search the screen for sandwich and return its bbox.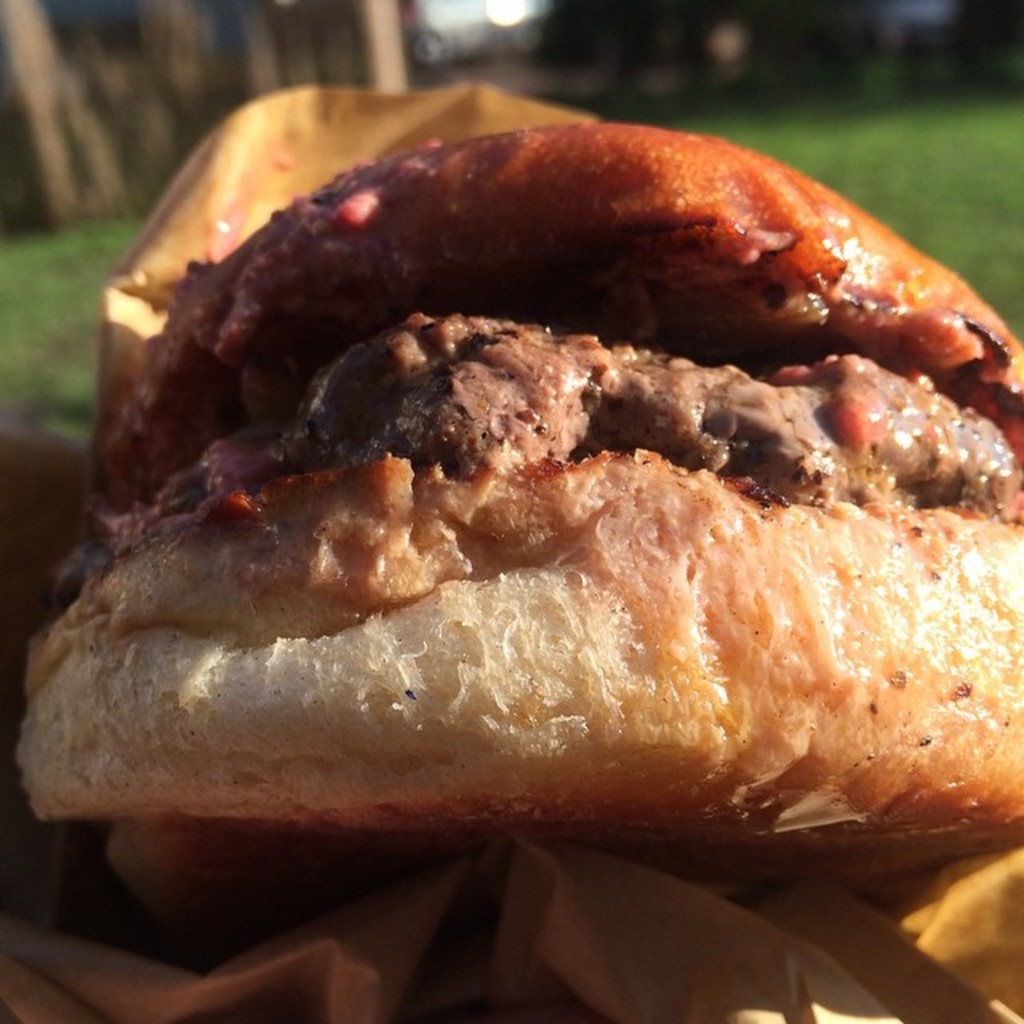
Found: 11/126/1022/843.
